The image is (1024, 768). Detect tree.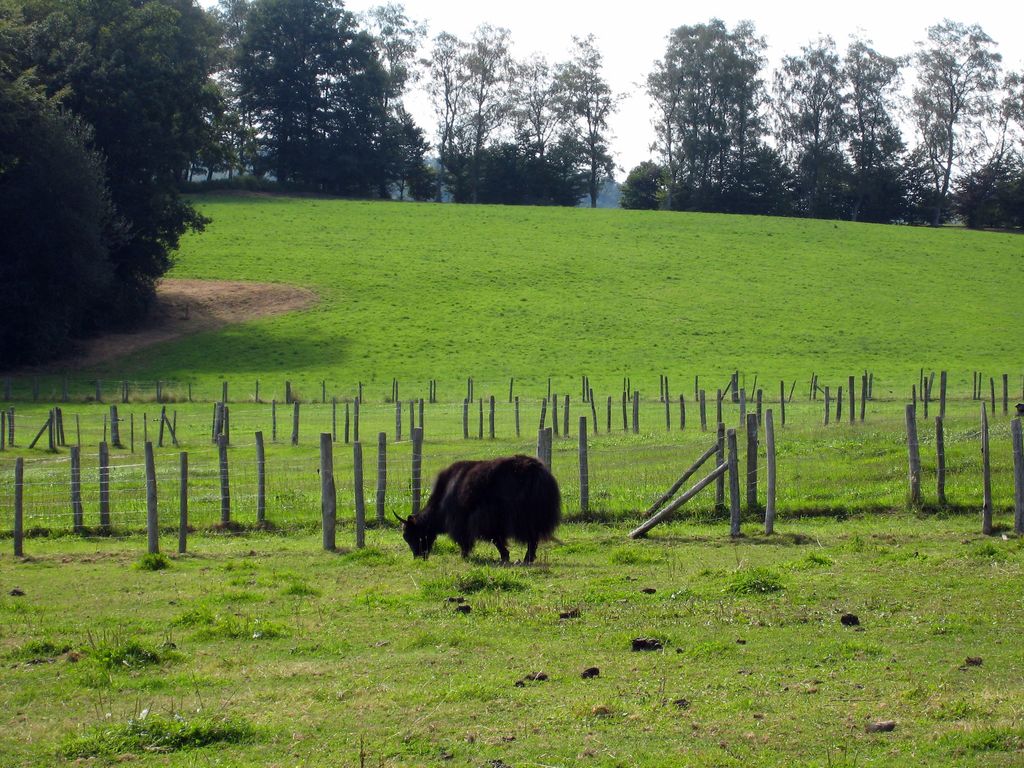
Detection: {"left": 531, "top": 33, "right": 618, "bottom": 196}.
